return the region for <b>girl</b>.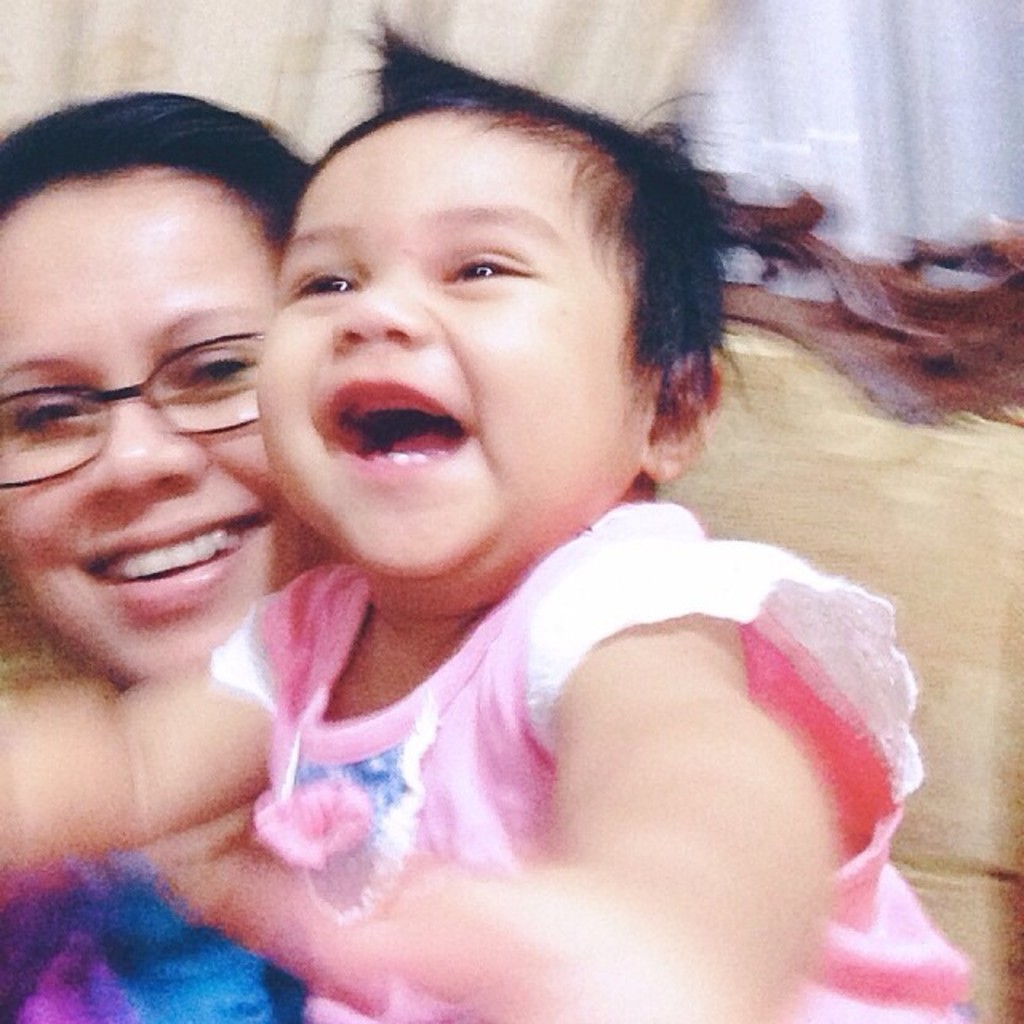
bbox=[0, 0, 978, 1022].
